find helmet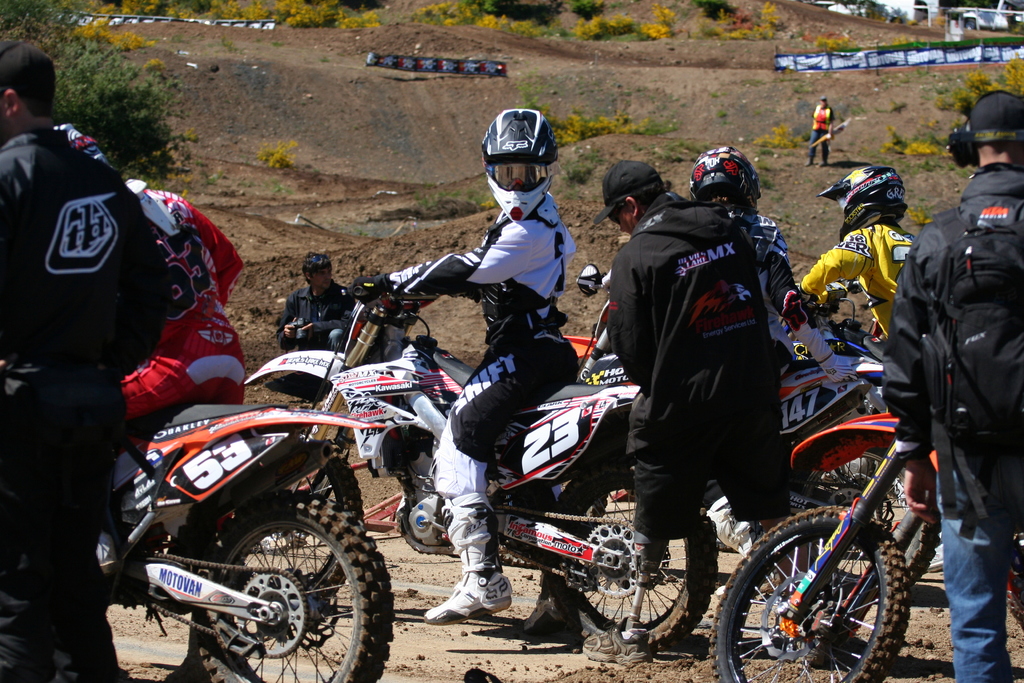
<bbox>688, 150, 764, 205</bbox>
